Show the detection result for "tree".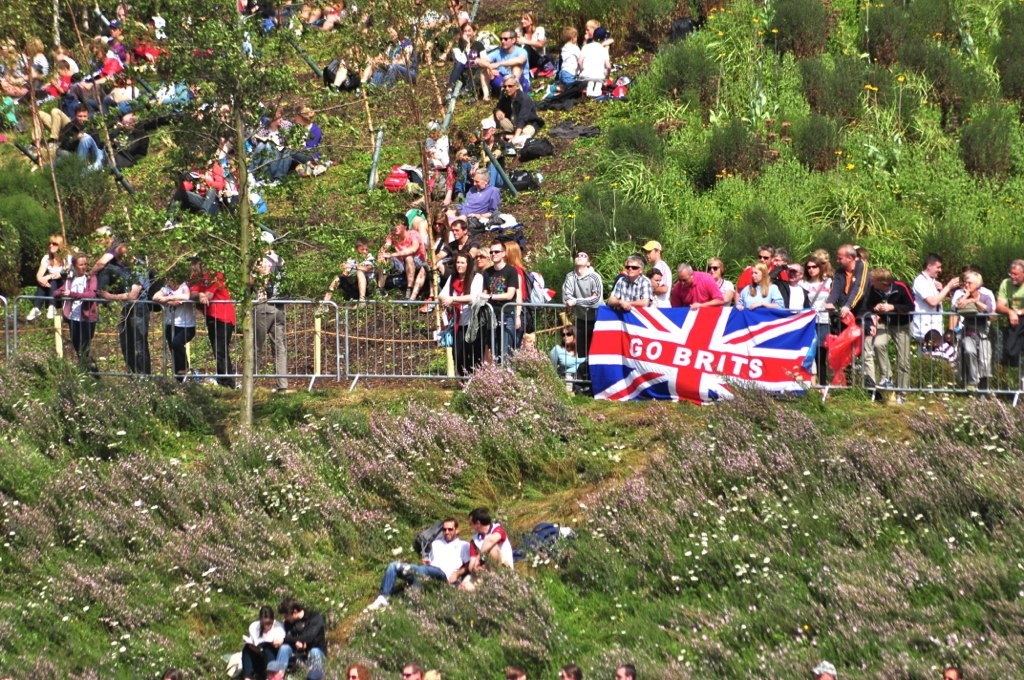
[603, 39, 704, 163].
